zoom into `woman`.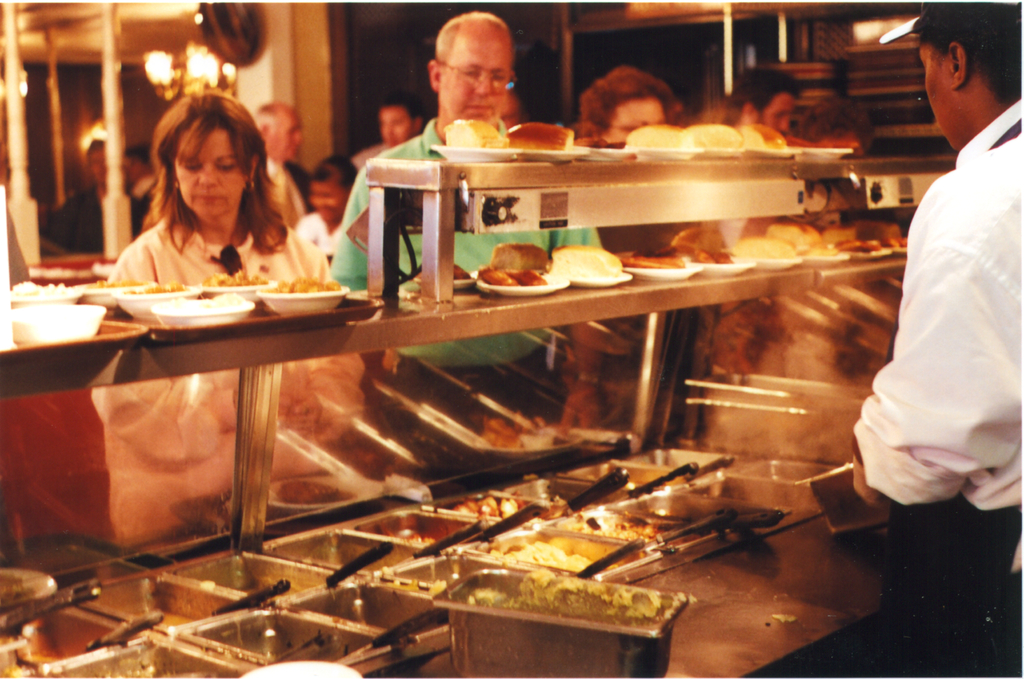
Zoom target: [286, 150, 355, 269].
